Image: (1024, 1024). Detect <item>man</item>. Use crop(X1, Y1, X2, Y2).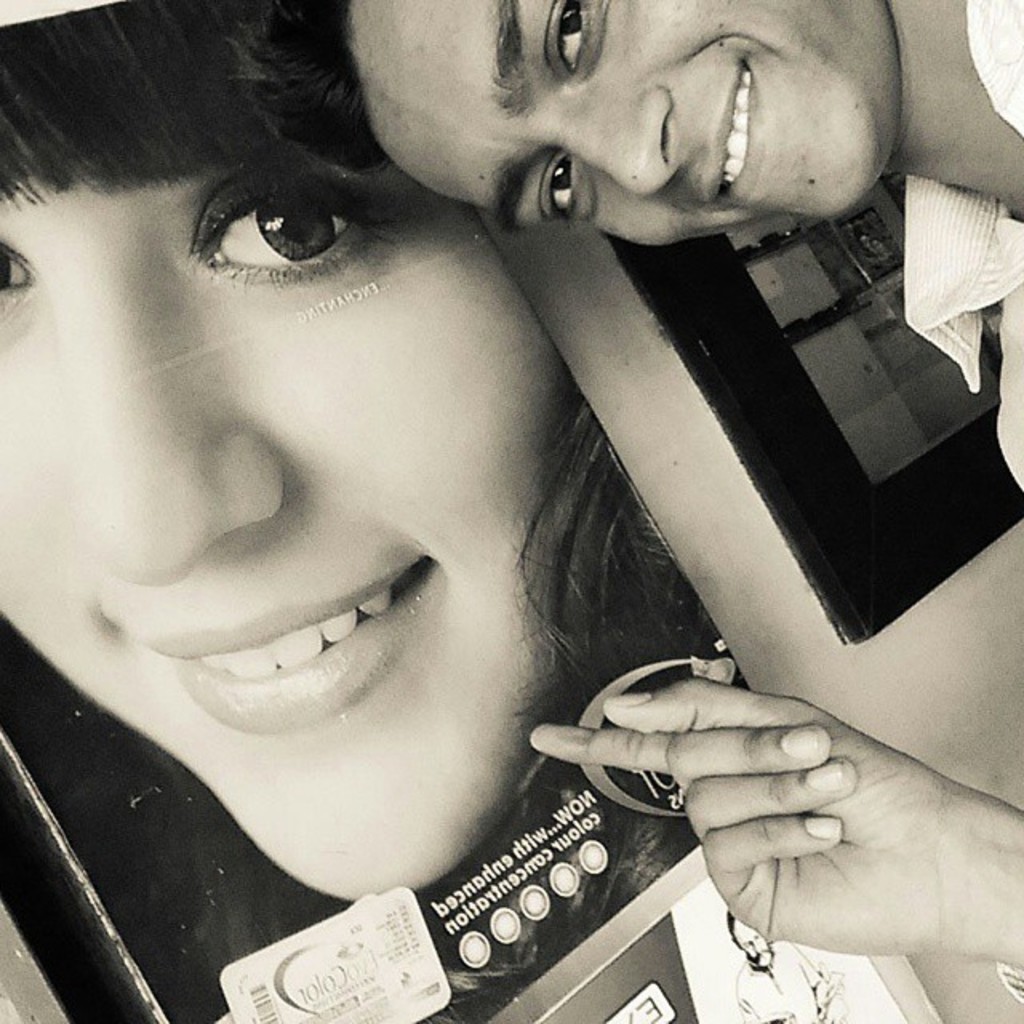
crop(226, 0, 1022, 979).
